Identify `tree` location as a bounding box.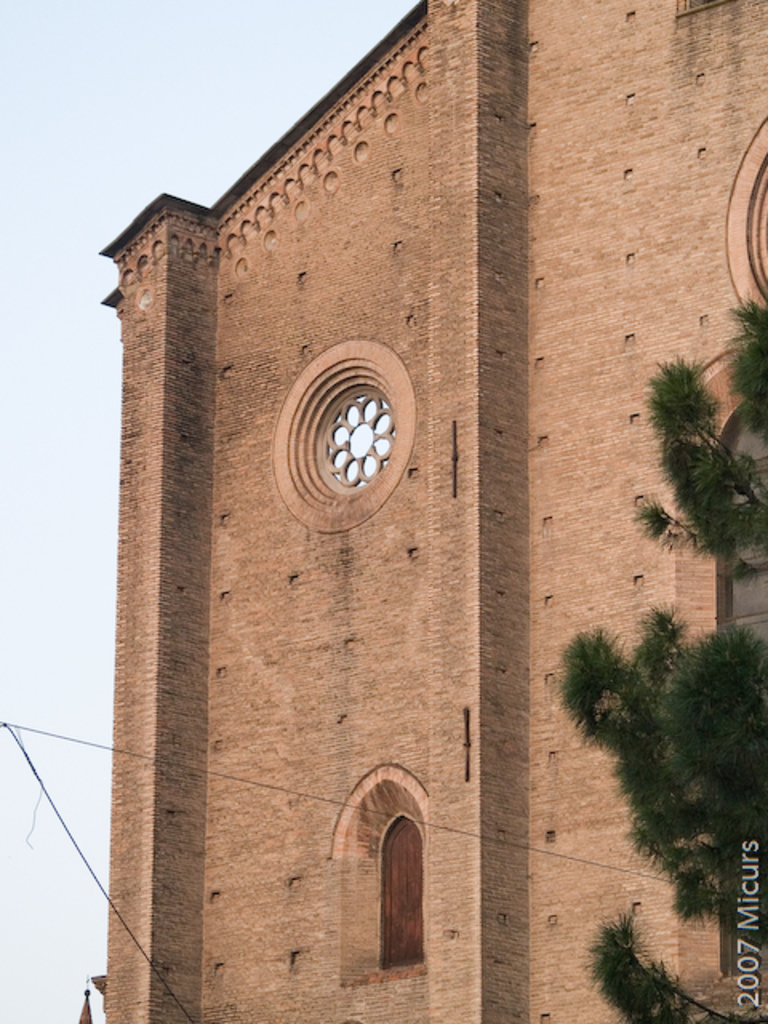
555 293 766 1022.
